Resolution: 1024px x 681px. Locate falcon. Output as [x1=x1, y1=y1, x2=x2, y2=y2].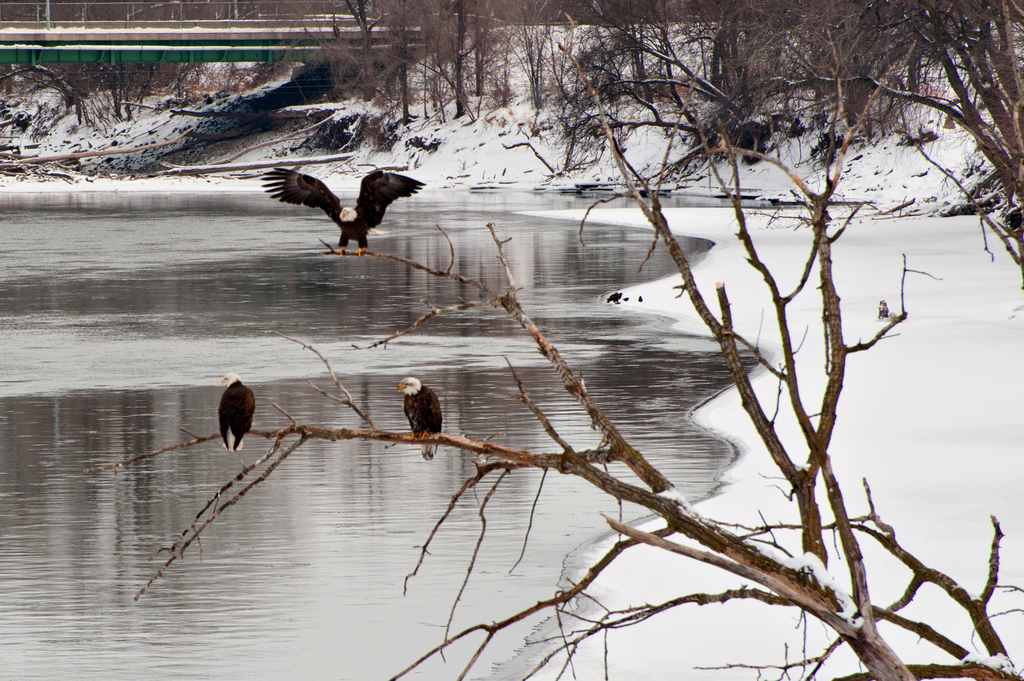
[x1=397, y1=376, x2=442, y2=461].
